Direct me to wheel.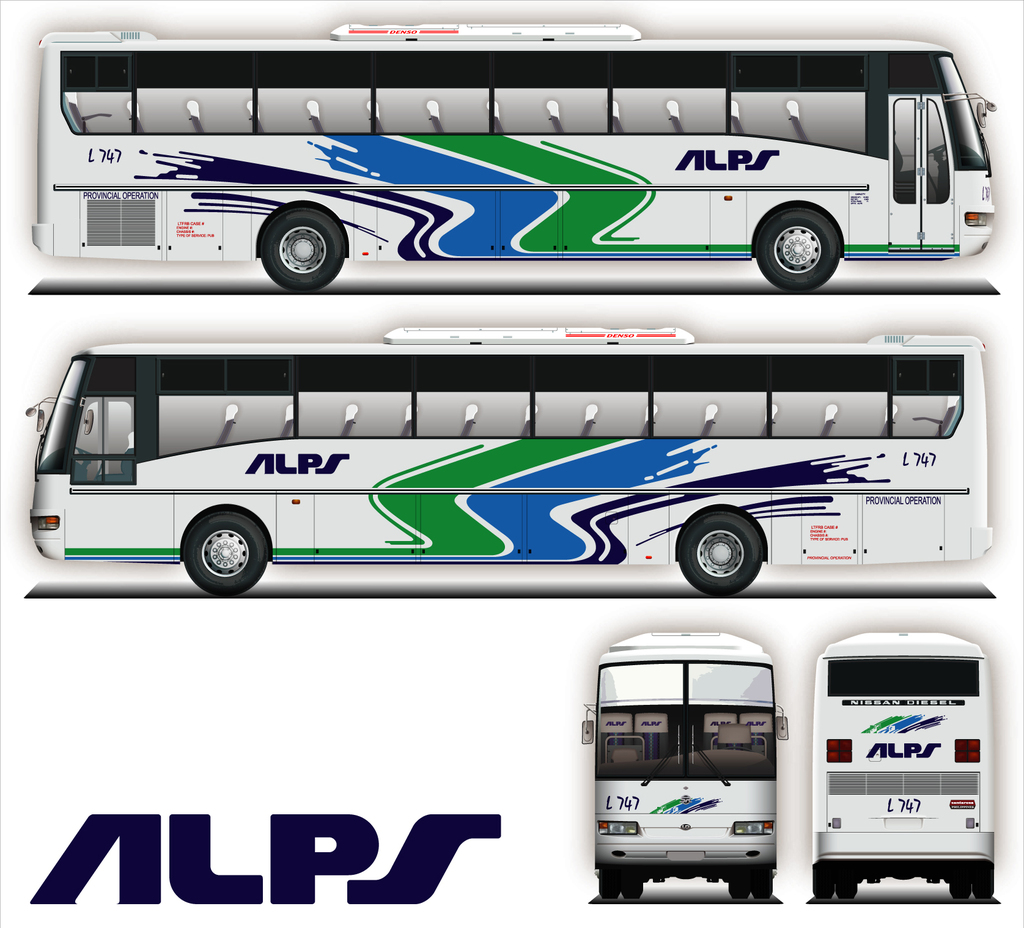
Direction: (x1=180, y1=518, x2=268, y2=601).
